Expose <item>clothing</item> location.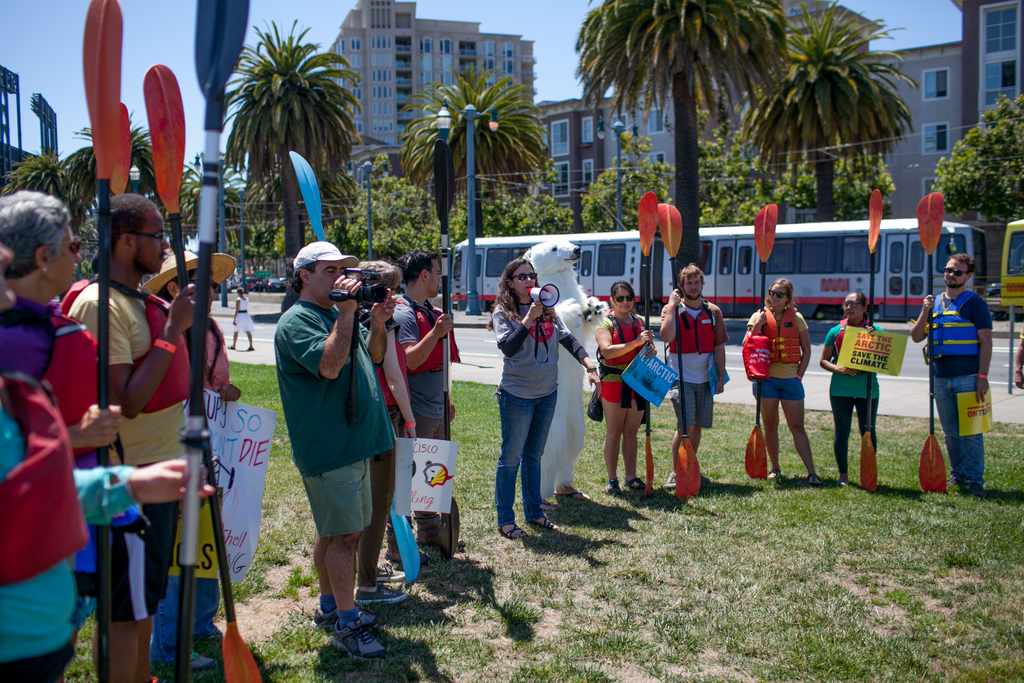
Exposed at x1=272, y1=302, x2=398, y2=537.
